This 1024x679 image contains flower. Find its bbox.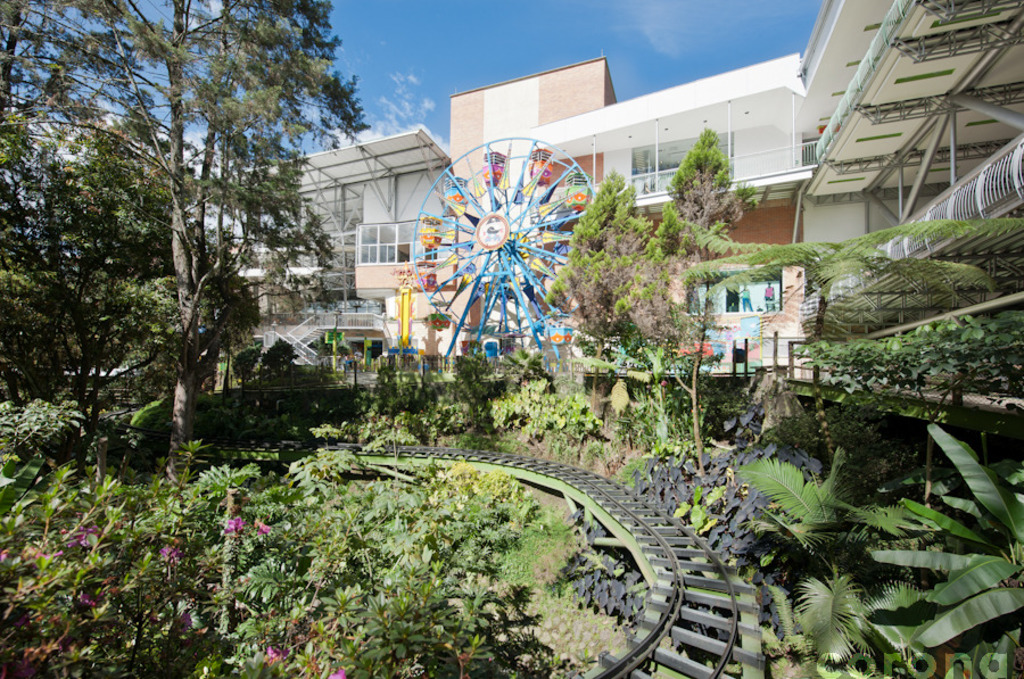
pyautogui.locateOnScreen(325, 665, 347, 678).
